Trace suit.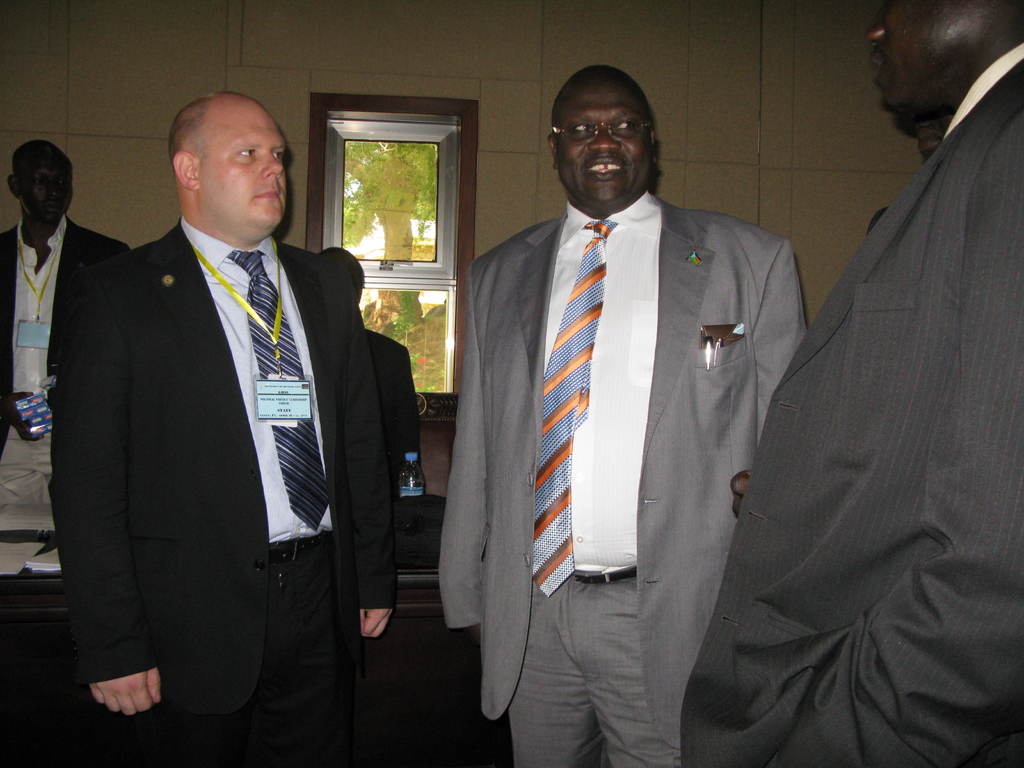
Traced to BBox(677, 47, 1023, 767).
